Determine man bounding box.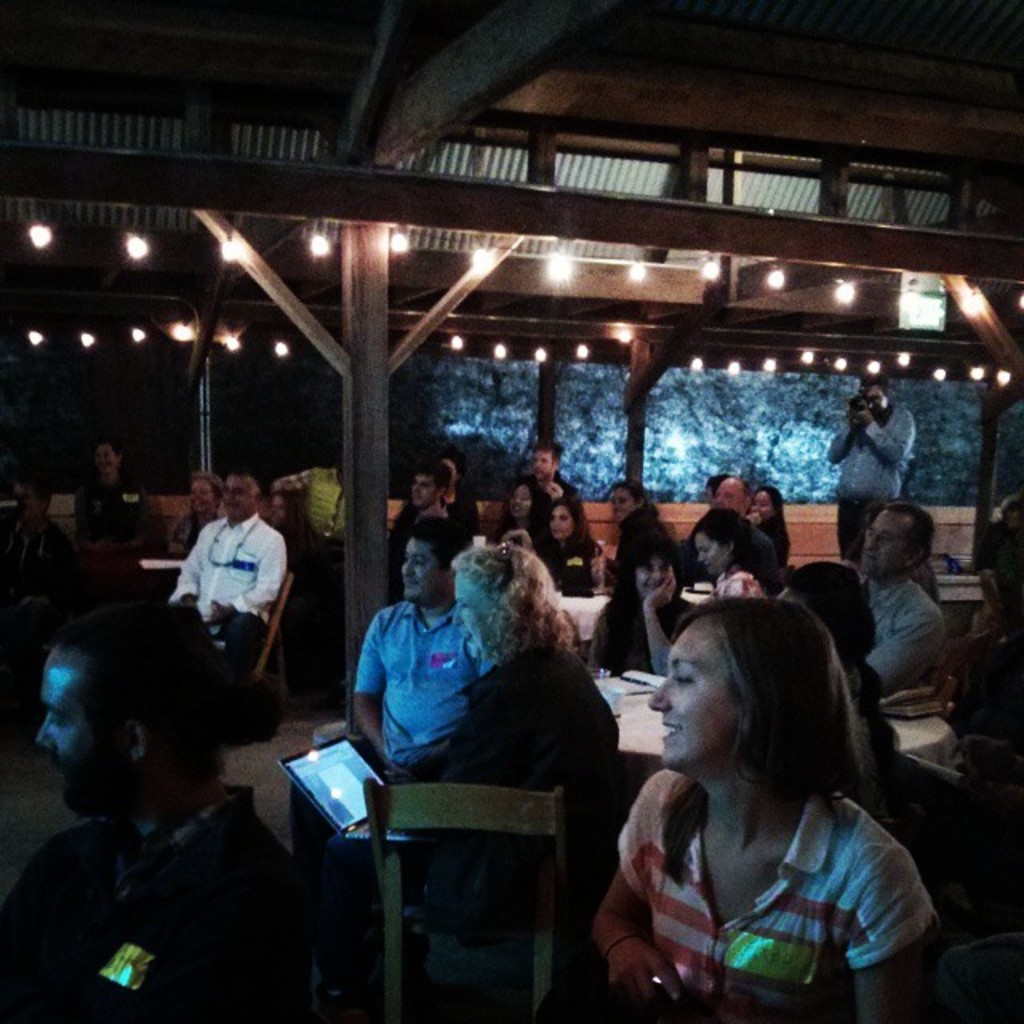
Determined: {"left": 501, "top": 445, "right": 578, "bottom": 552}.
